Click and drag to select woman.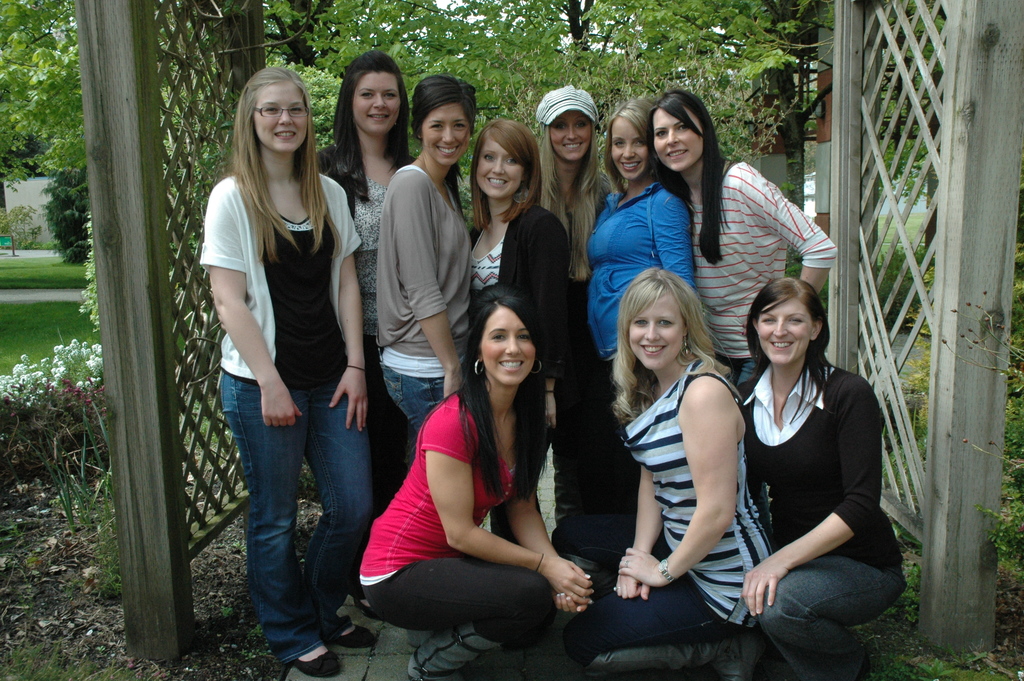
Selection: [x1=563, y1=265, x2=775, y2=680].
